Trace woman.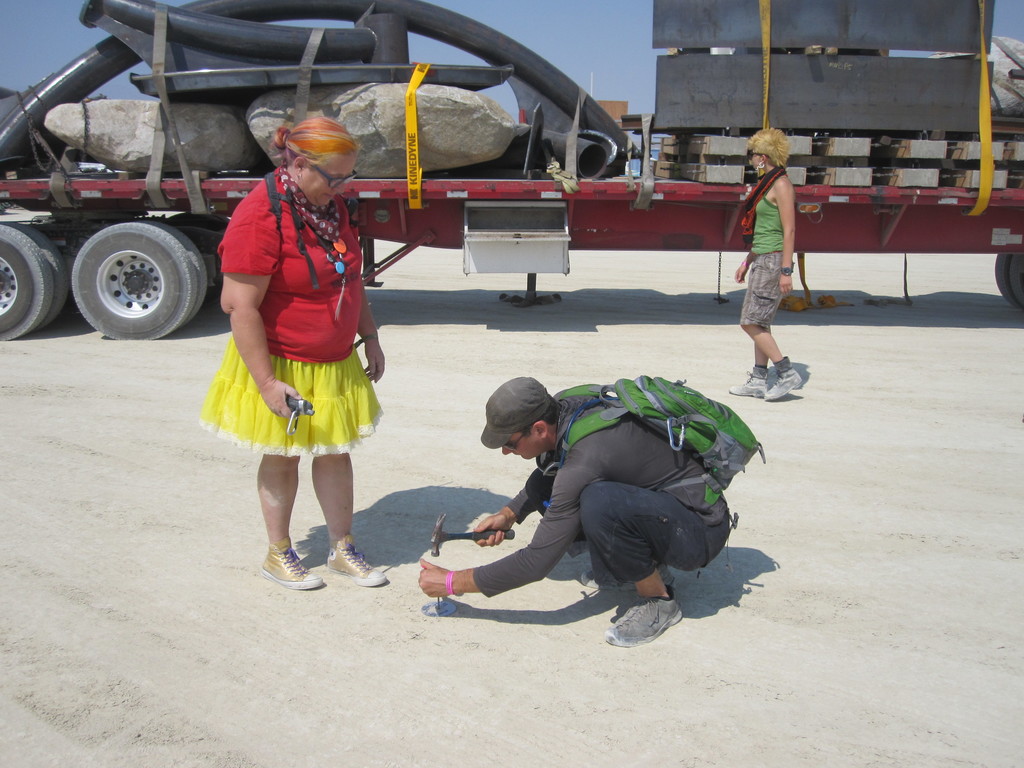
Traced to (726, 123, 808, 398).
